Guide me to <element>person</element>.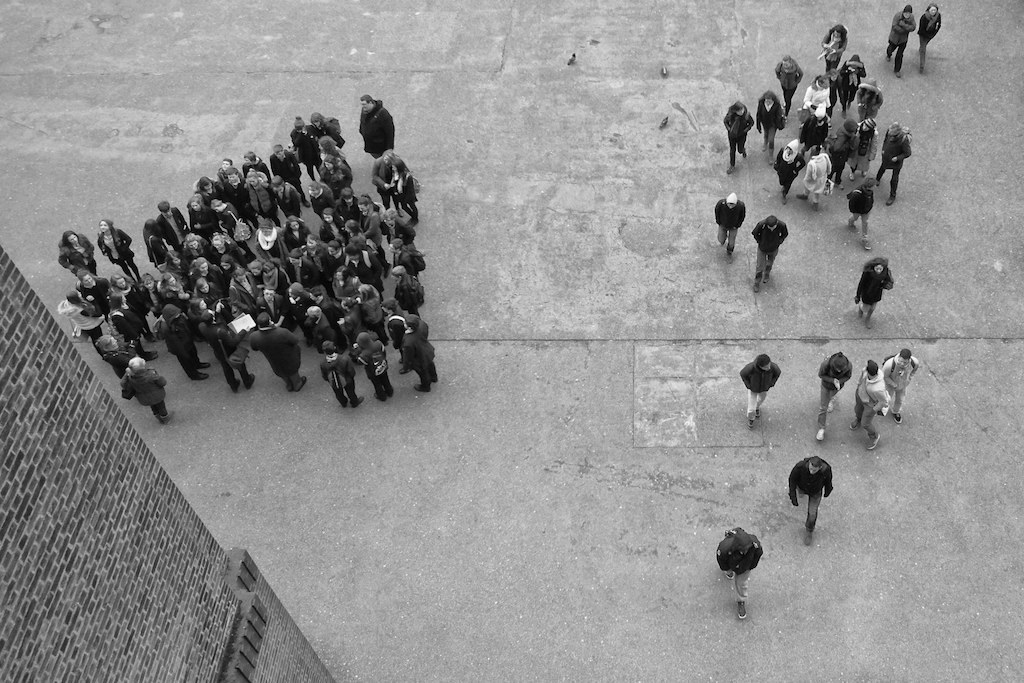
Guidance: l=783, t=448, r=830, b=538.
